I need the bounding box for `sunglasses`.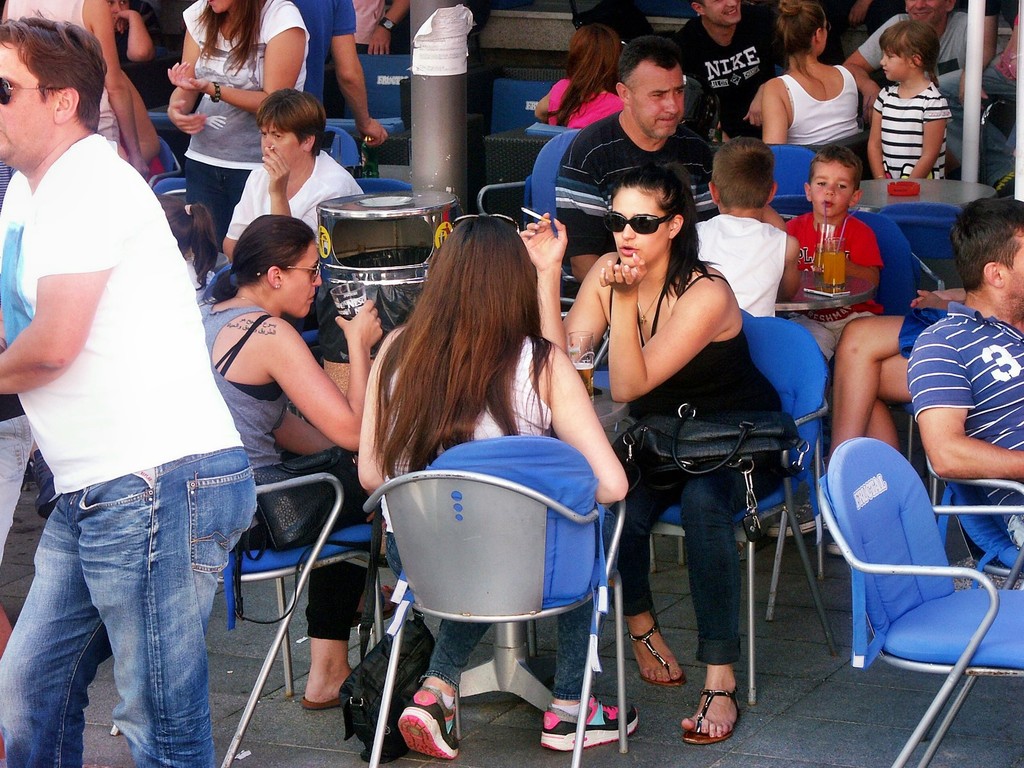
Here it is: bbox(602, 211, 676, 232).
